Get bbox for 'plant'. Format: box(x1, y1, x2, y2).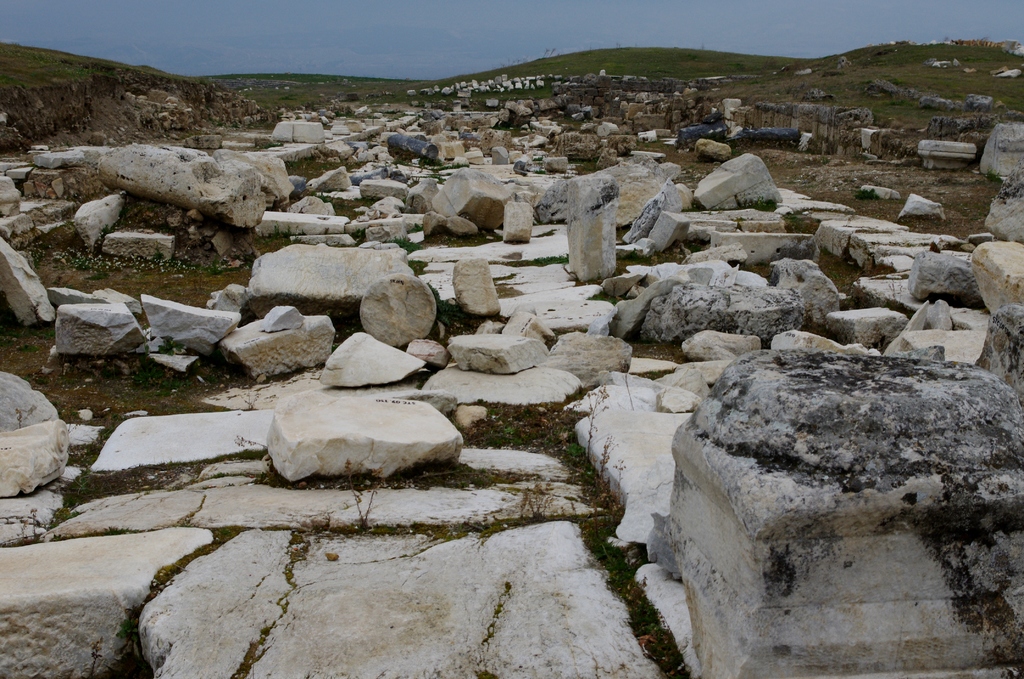
box(524, 249, 567, 268).
